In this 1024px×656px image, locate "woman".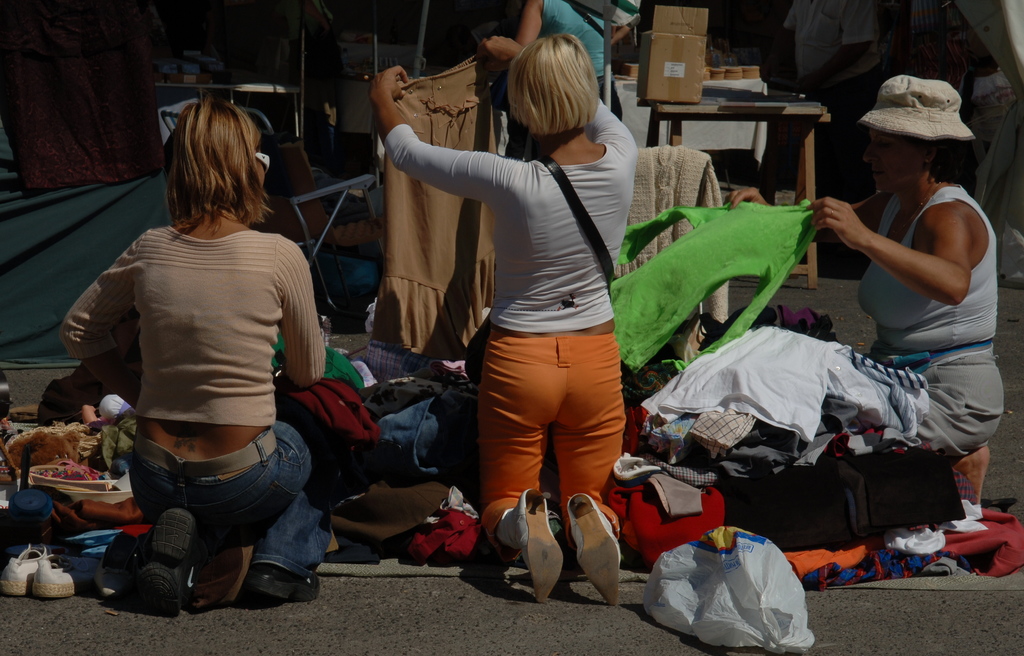
Bounding box: [left=519, top=0, right=625, bottom=122].
